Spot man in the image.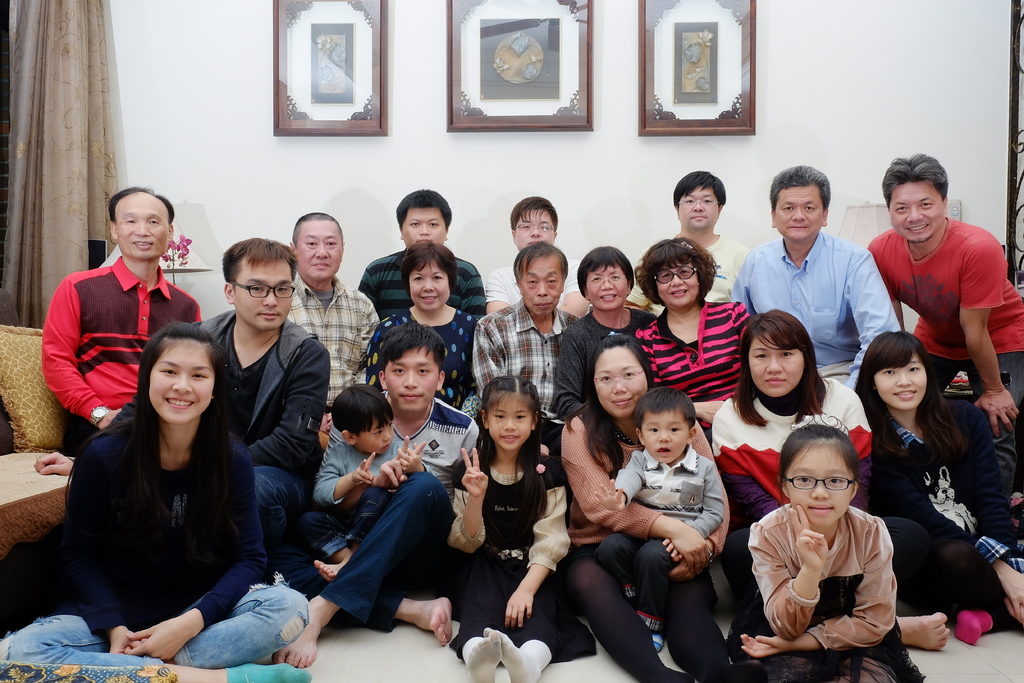
man found at (32,238,332,572).
